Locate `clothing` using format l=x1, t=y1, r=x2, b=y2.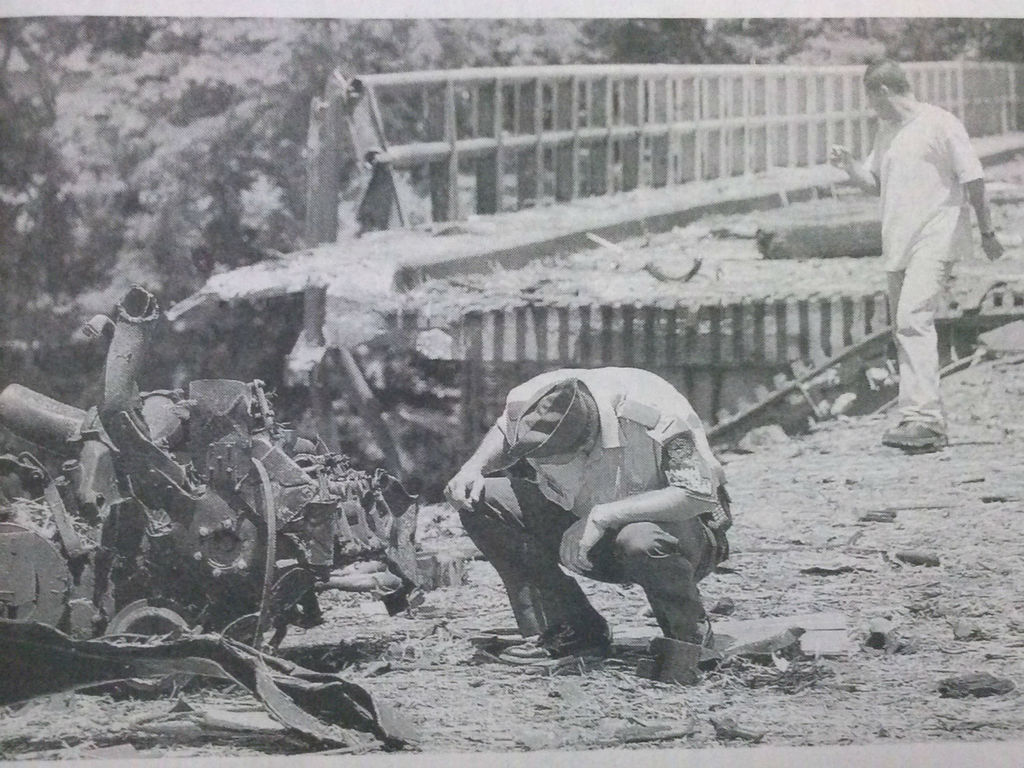
l=851, t=46, r=998, b=423.
